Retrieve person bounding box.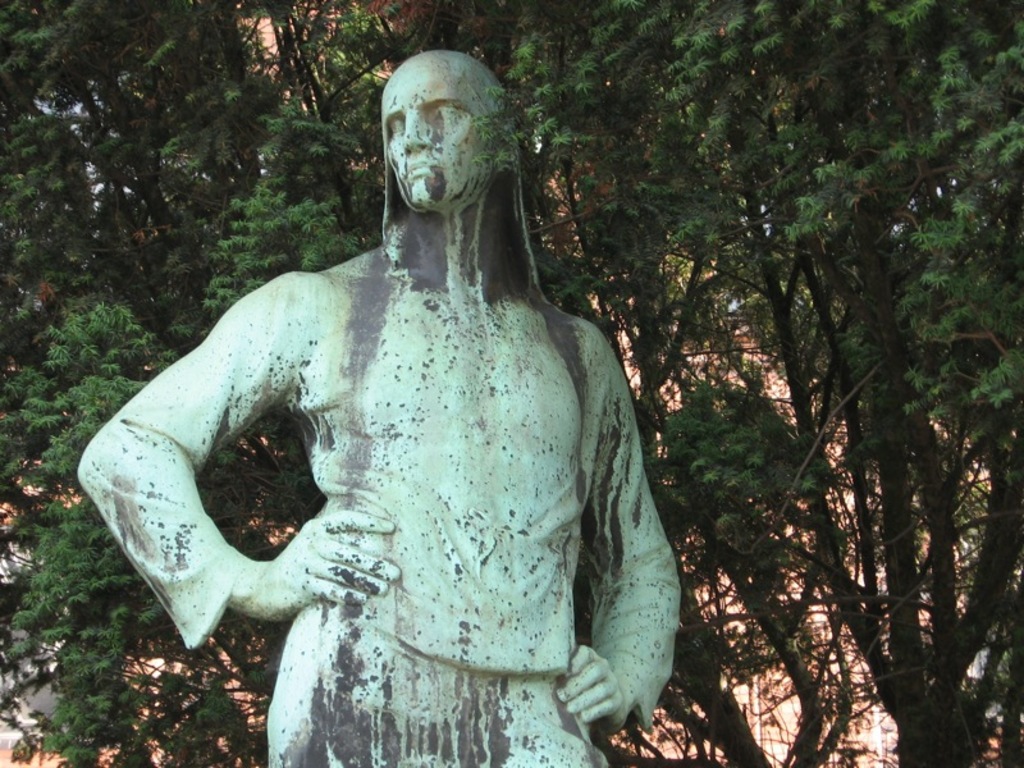
Bounding box: x1=69 y1=45 x2=692 y2=767.
